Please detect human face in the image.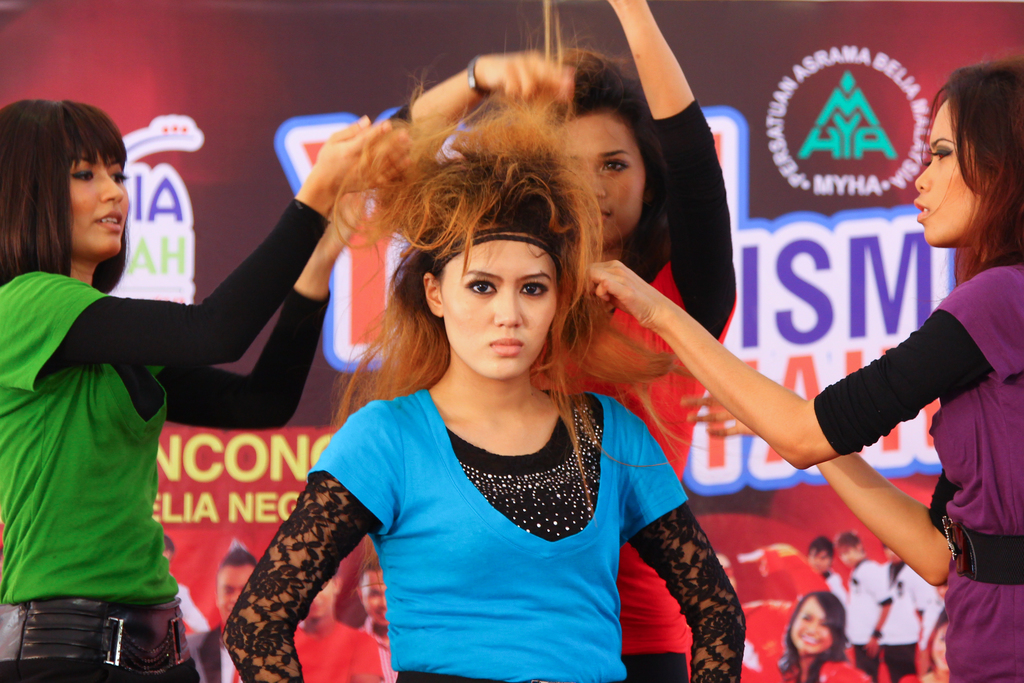
67:149:131:261.
